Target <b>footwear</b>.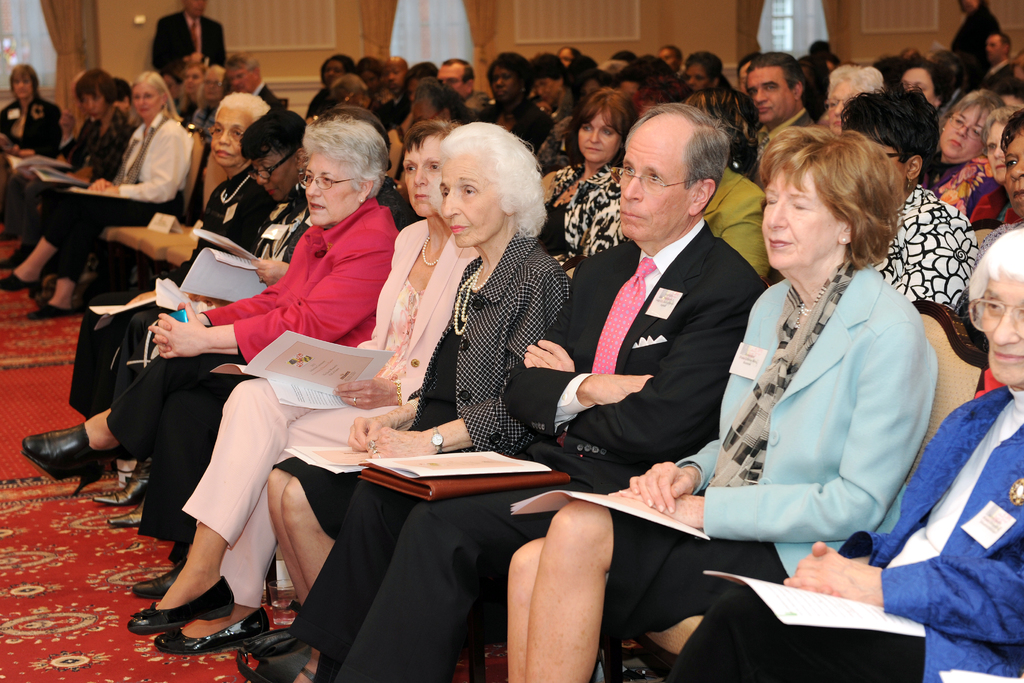
Target region: [left=127, top=577, right=239, bottom=636].
